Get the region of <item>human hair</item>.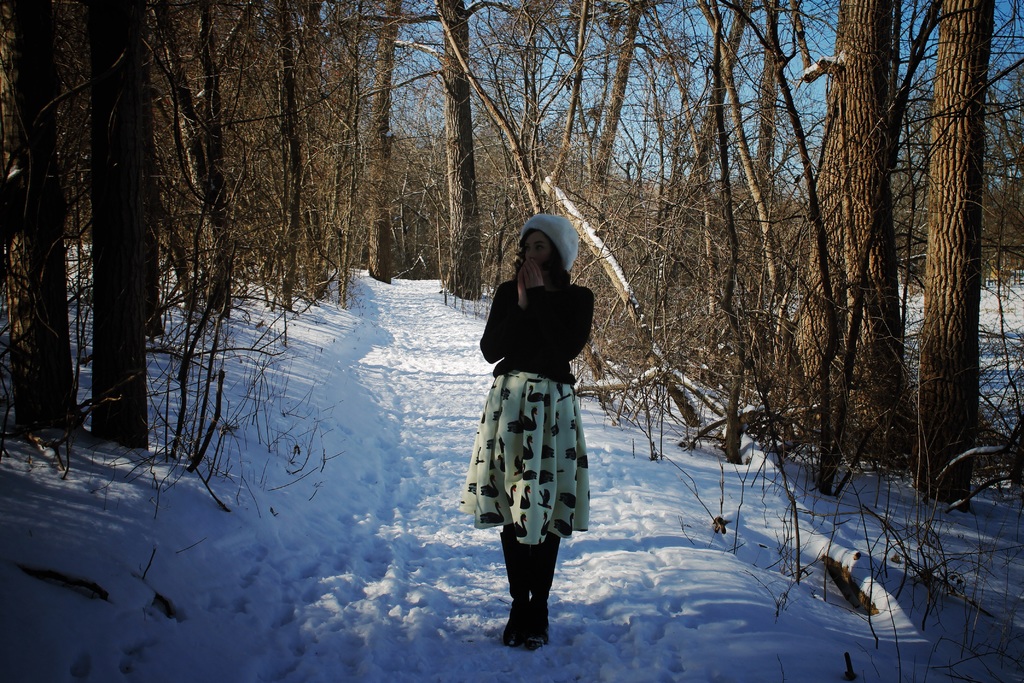
<bbox>511, 243, 577, 288</bbox>.
